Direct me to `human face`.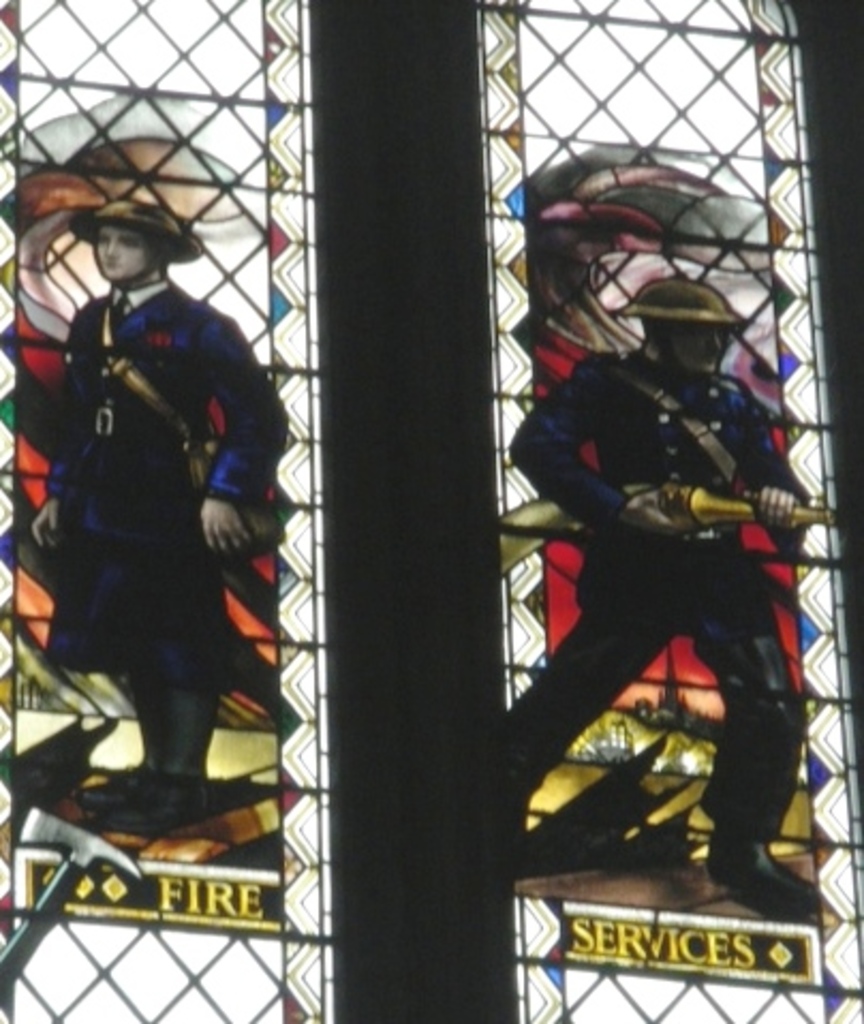
Direction: (left=96, top=224, right=152, bottom=280).
